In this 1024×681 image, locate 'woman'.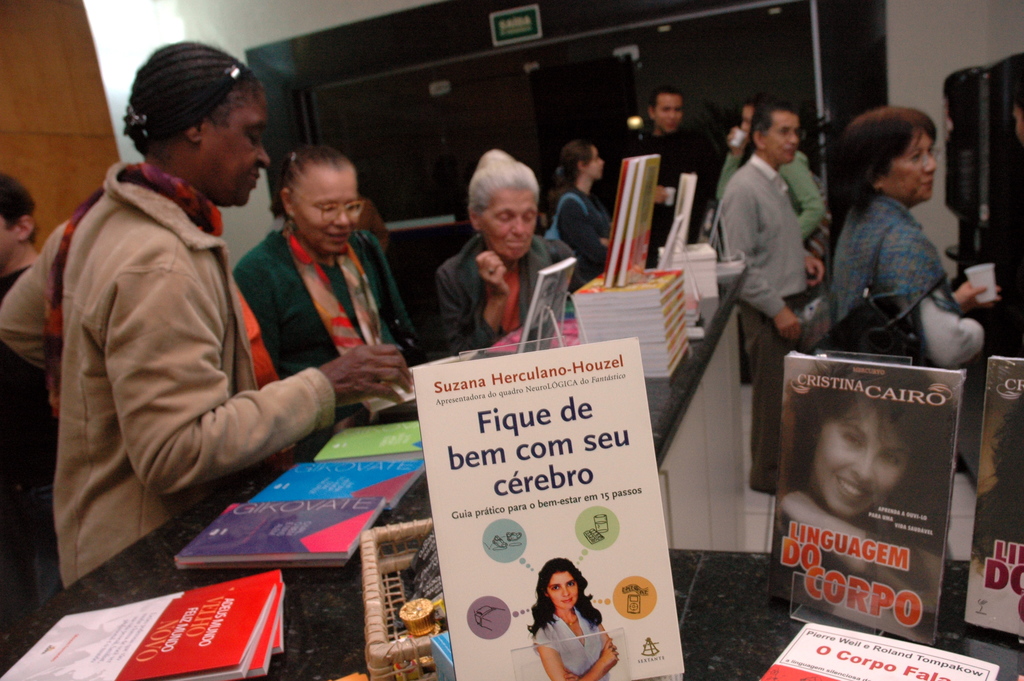
Bounding box: 708,100,824,250.
